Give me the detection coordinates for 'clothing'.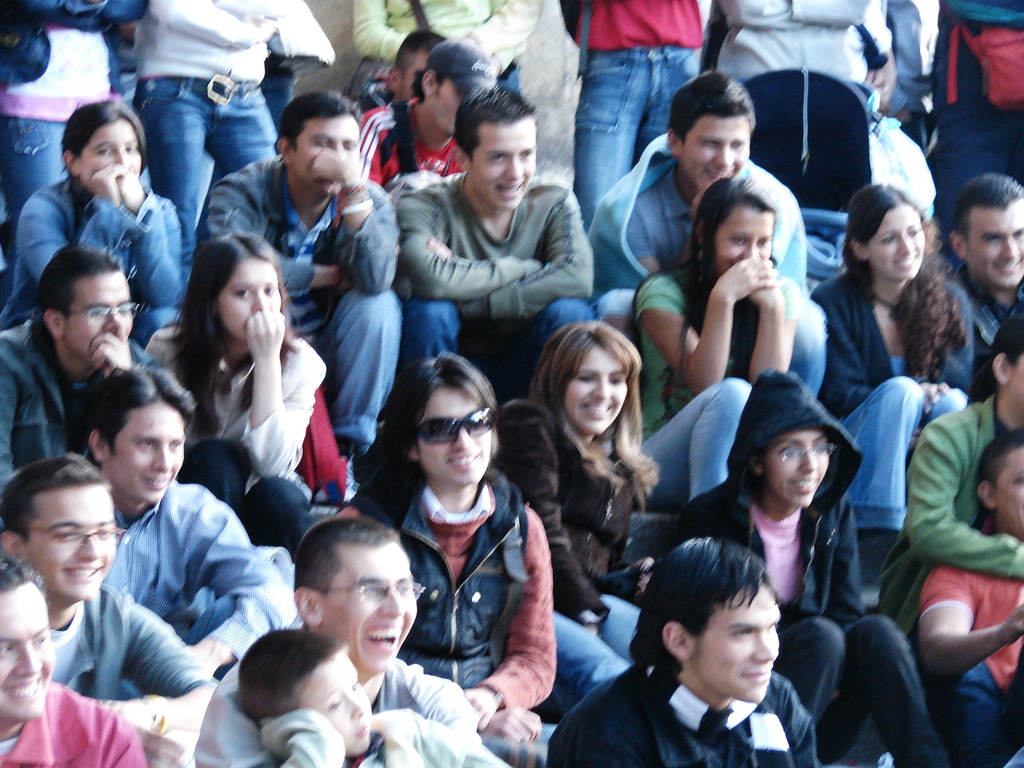
bbox=[589, 122, 795, 321].
